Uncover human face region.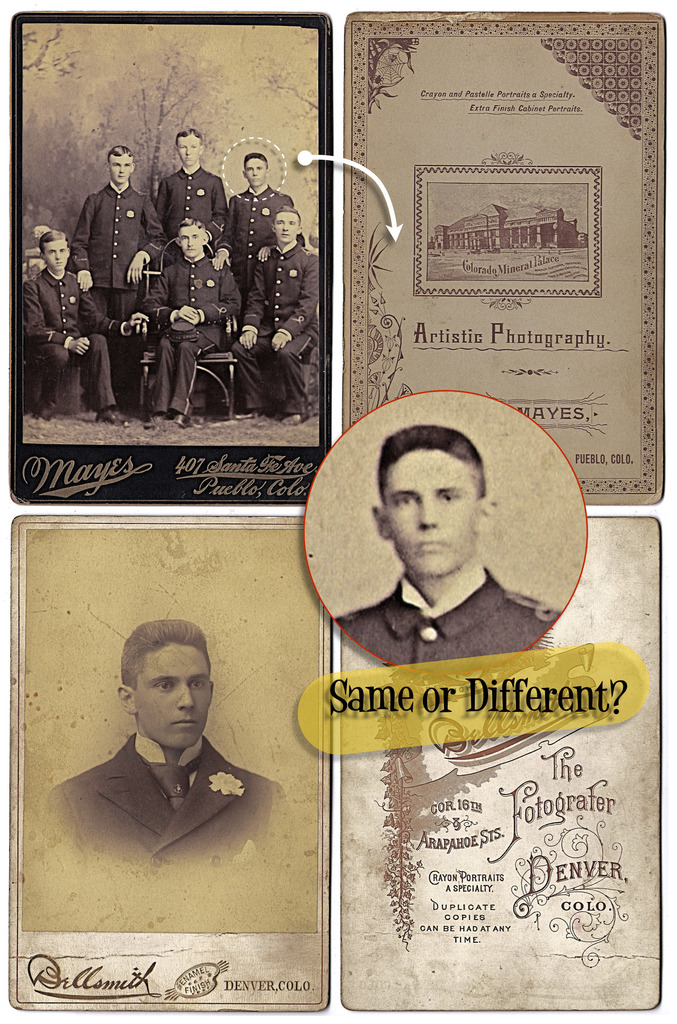
Uncovered: detection(109, 152, 130, 181).
